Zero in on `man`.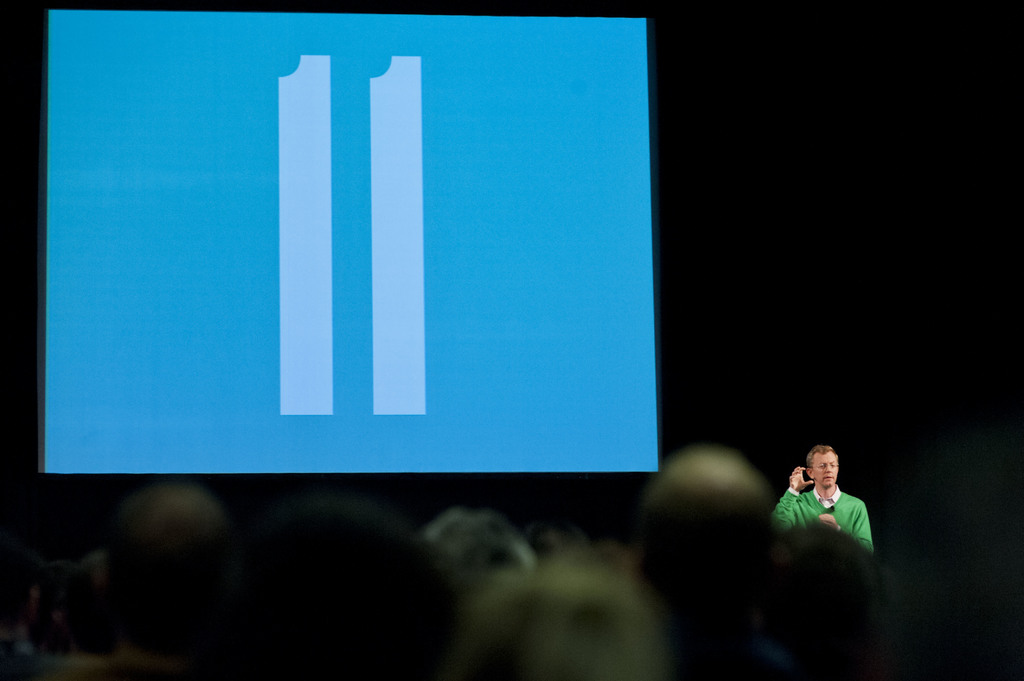
Zeroed in: region(770, 447, 879, 562).
